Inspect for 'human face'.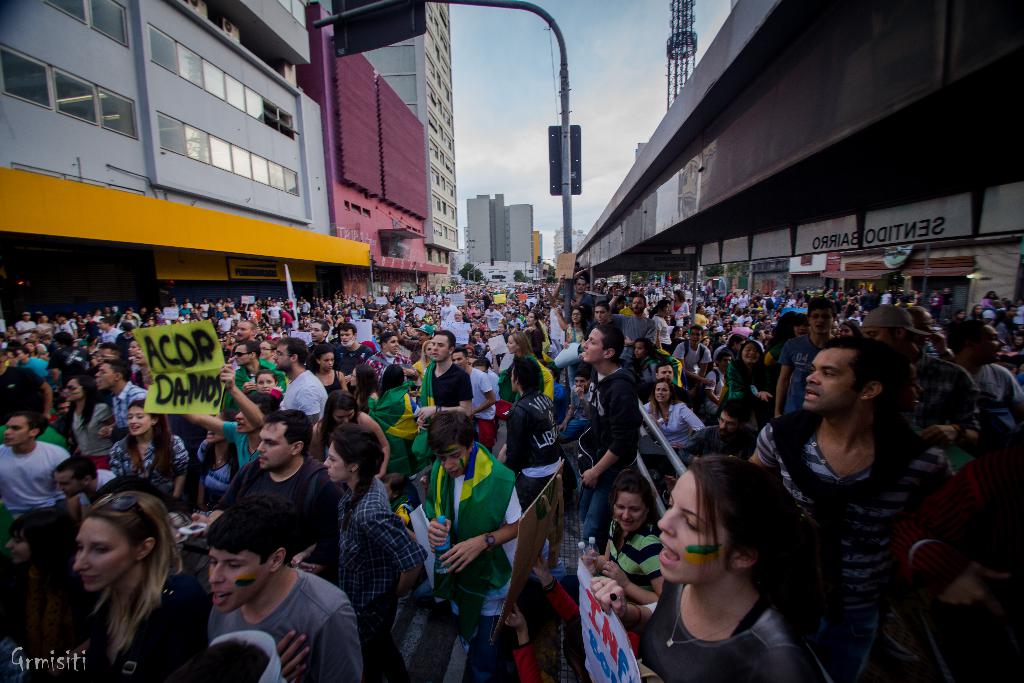
Inspection: {"left": 61, "top": 380, "right": 87, "bottom": 400}.
